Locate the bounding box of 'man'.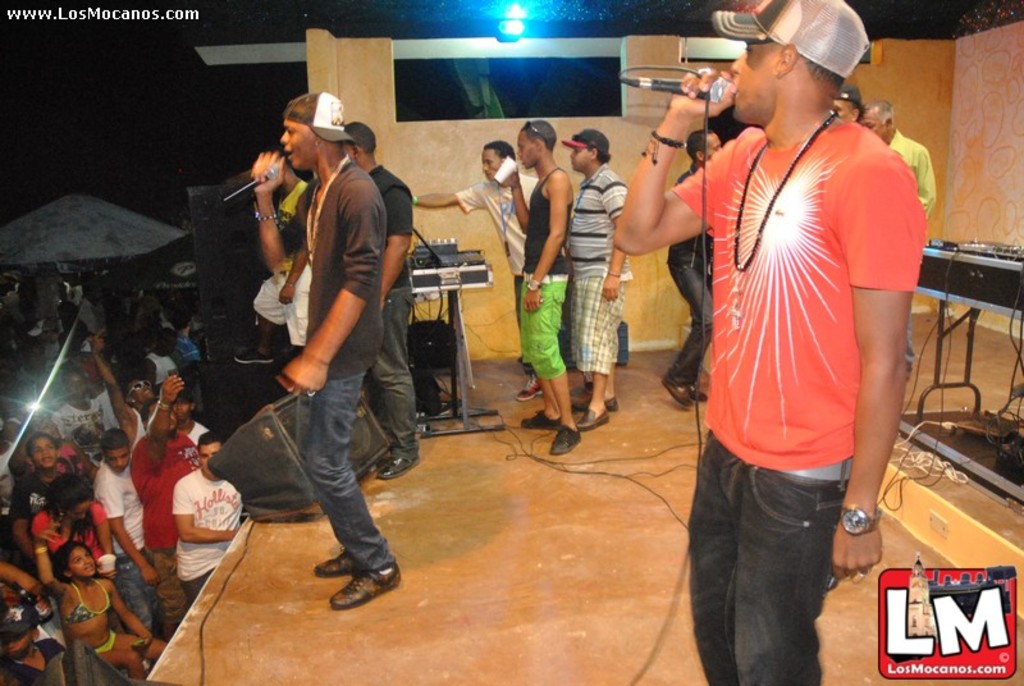
Bounding box: {"left": 358, "top": 119, "right": 416, "bottom": 480}.
